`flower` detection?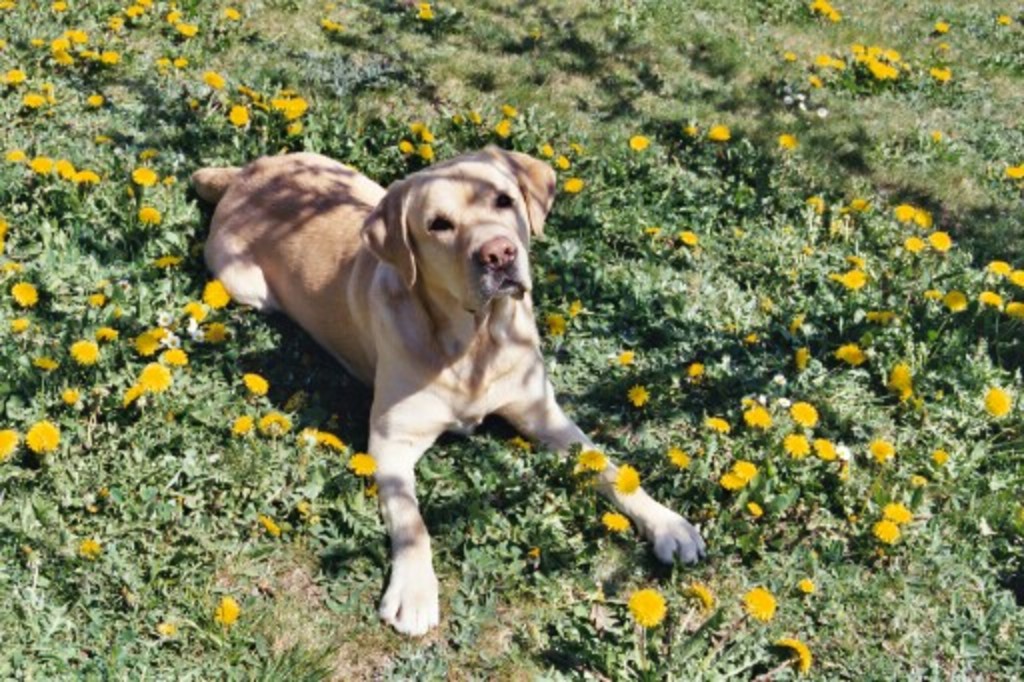
<bbox>890, 370, 904, 398</bbox>
